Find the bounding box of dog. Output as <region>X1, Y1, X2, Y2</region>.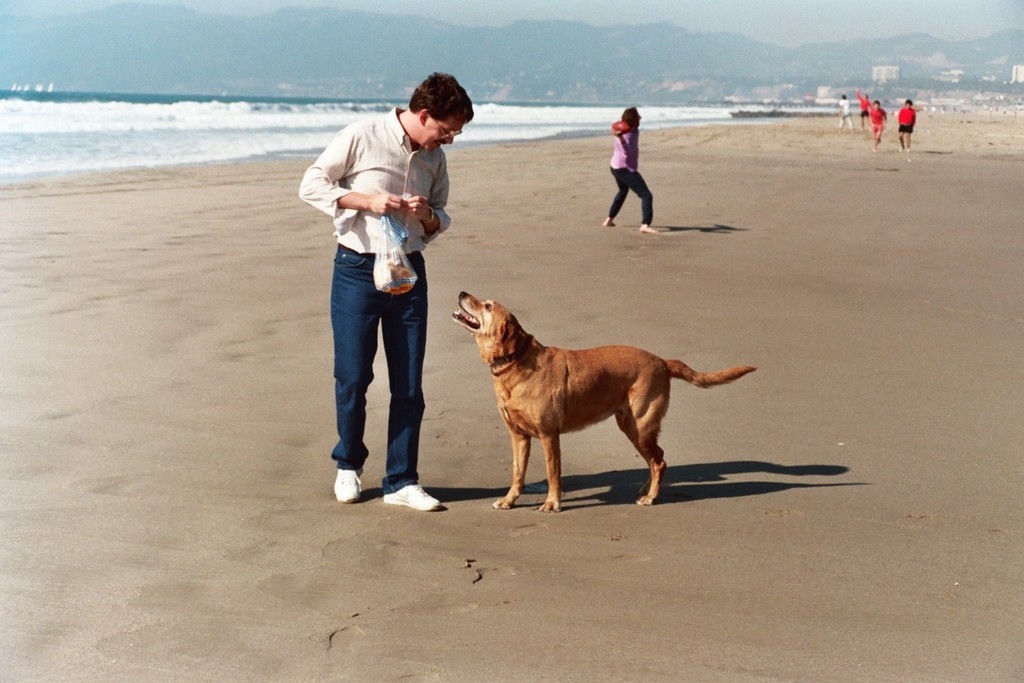
<region>452, 292, 754, 515</region>.
